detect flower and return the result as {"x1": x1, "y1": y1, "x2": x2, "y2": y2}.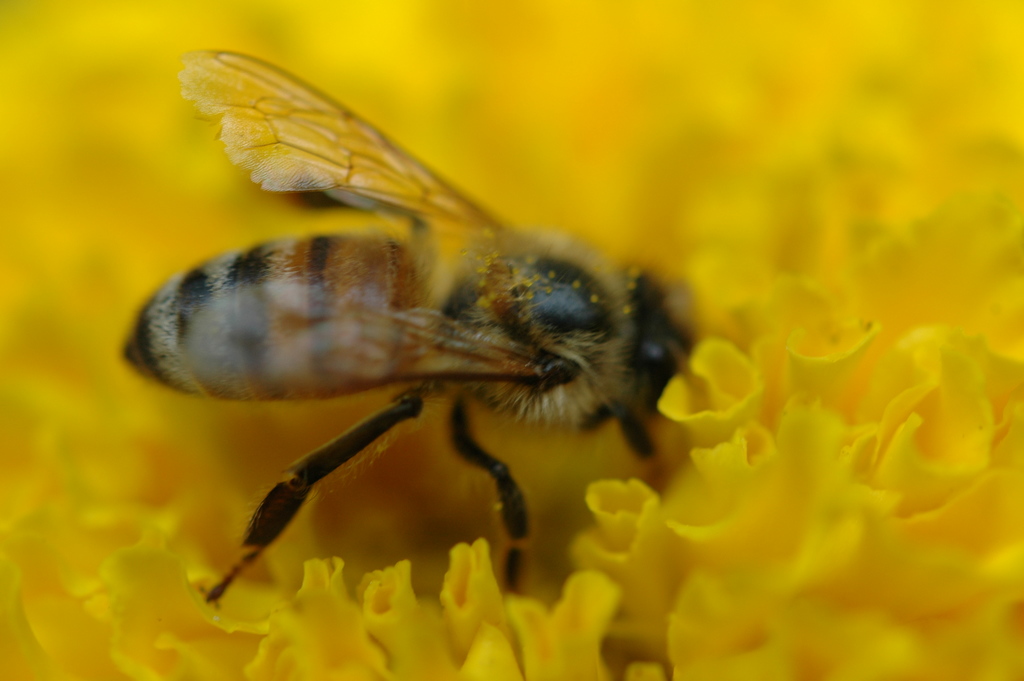
{"x1": 0, "y1": 0, "x2": 1020, "y2": 676}.
